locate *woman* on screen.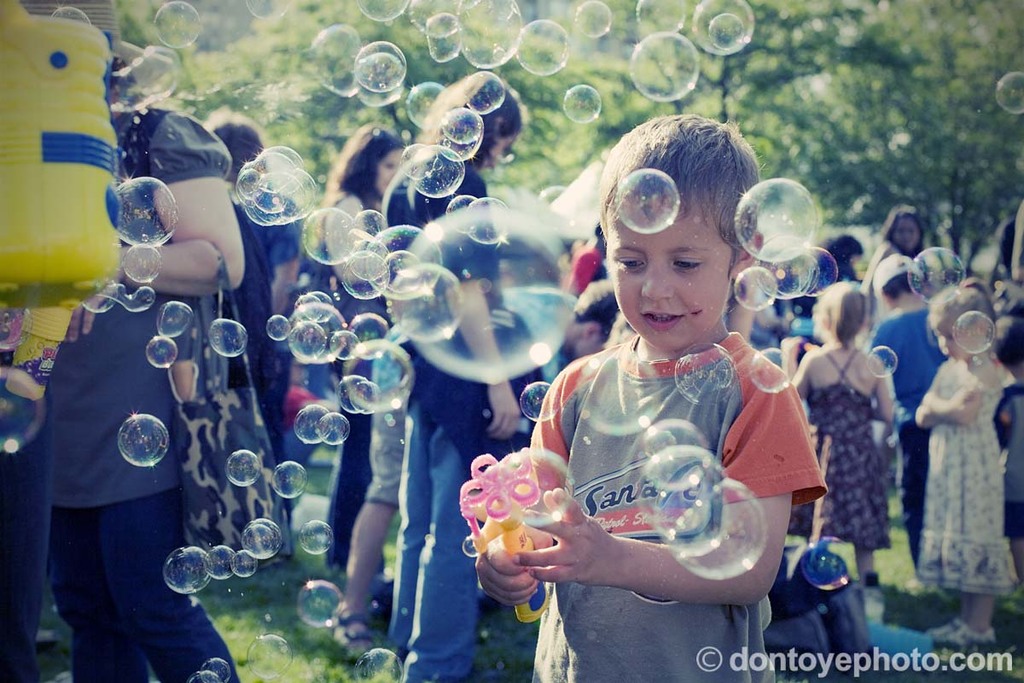
On screen at pyautogui.locateOnScreen(33, 104, 263, 633).
